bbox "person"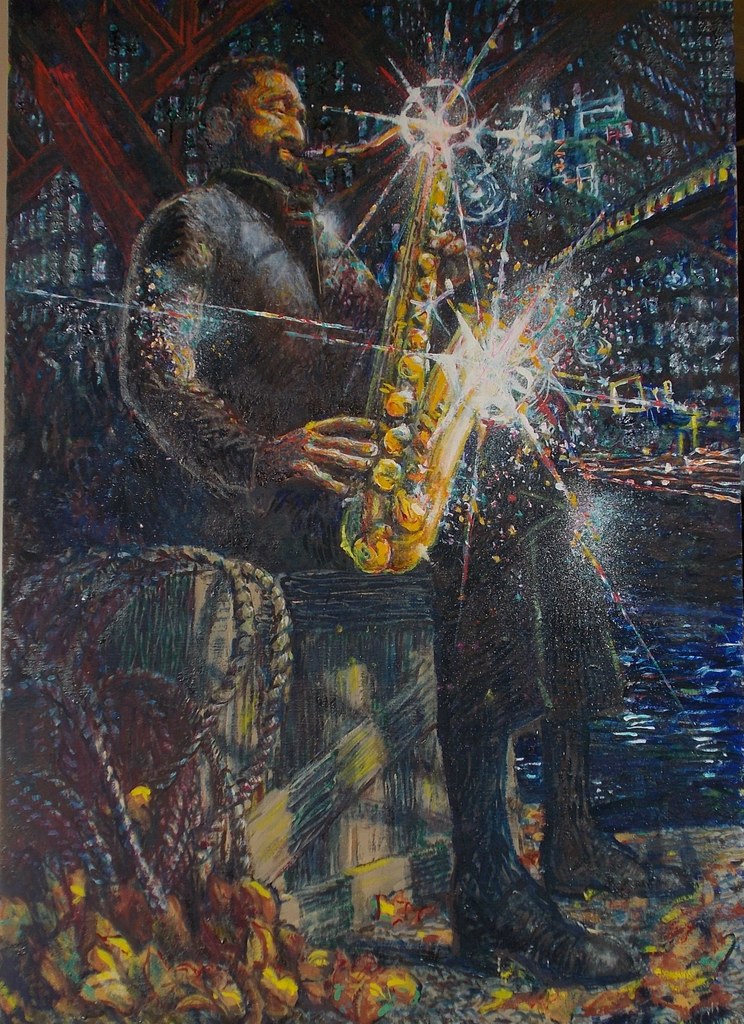
[x1=155, y1=114, x2=610, y2=975]
